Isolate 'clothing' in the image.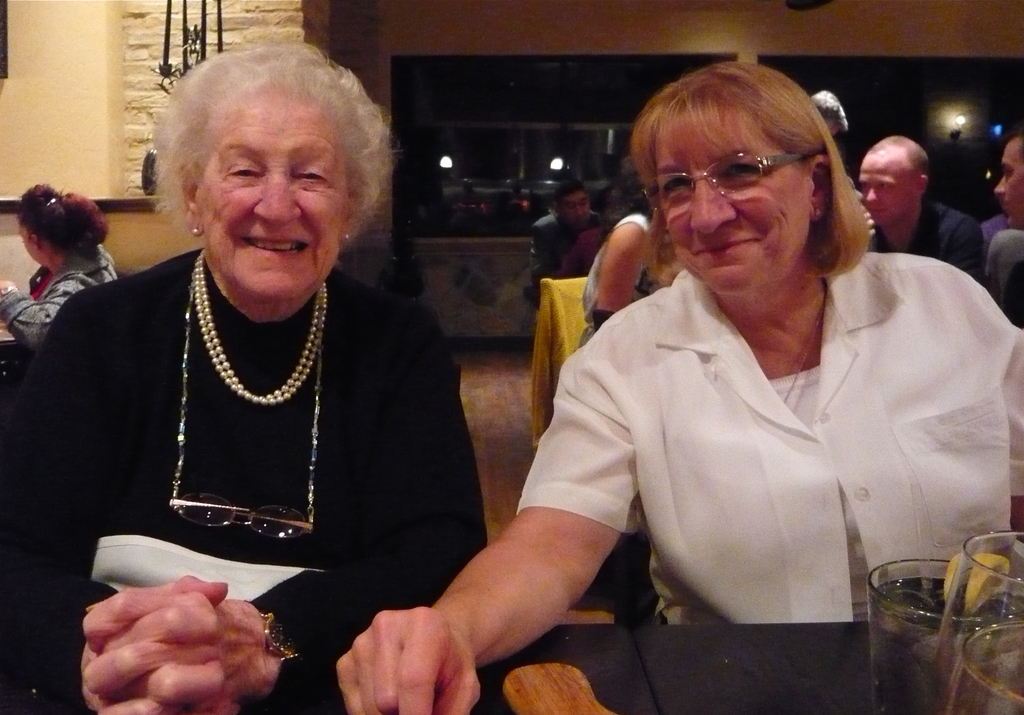
Isolated region: rect(13, 244, 481, 714).
